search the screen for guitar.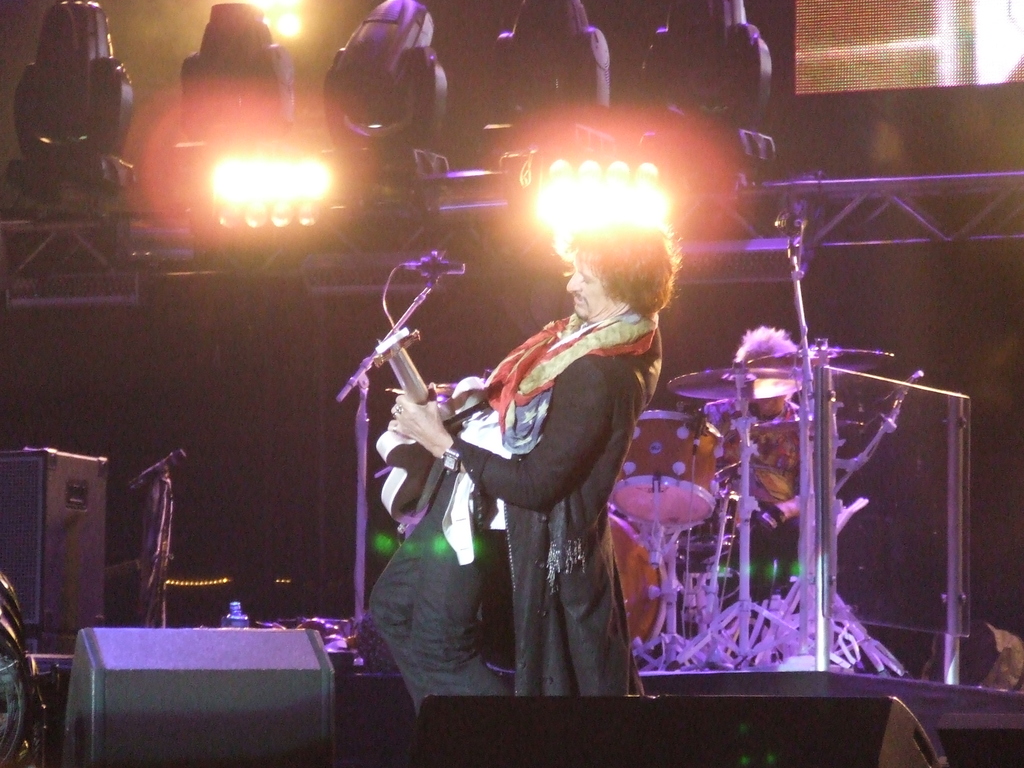
Found at bbox=(374, 332, 465, 524).
